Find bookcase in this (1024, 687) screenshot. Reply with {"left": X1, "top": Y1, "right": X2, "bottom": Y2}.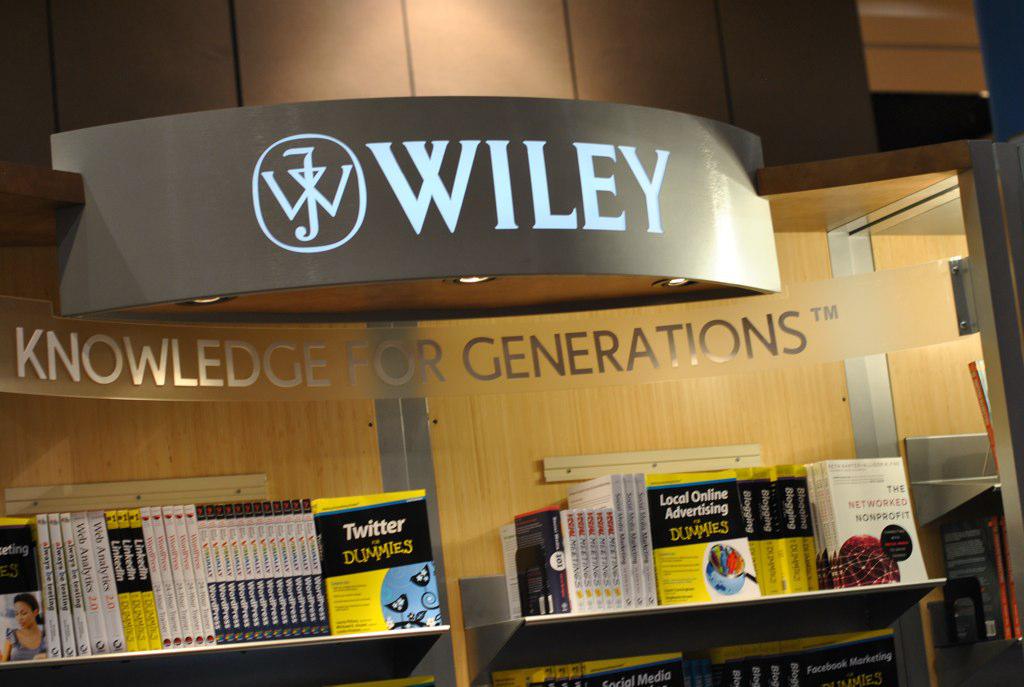
{"left": 0, "top": 475, "right": 461, "bottom": 659}.
